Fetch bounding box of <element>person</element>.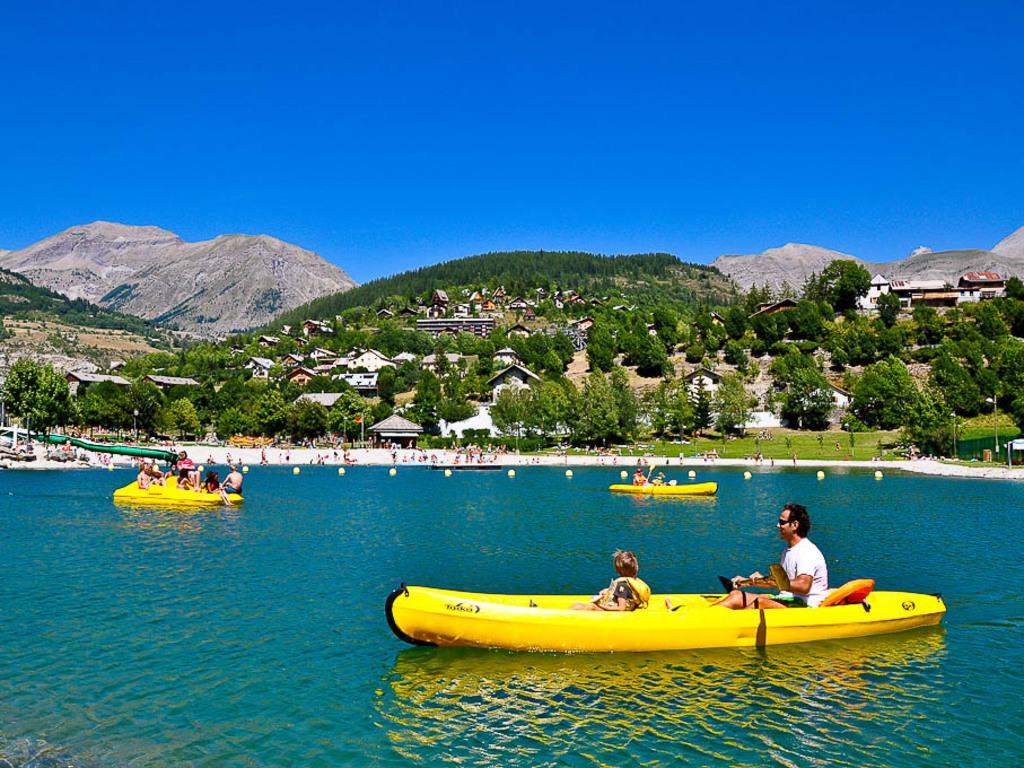
Bbox: <box>167,453,190,468</box>.
